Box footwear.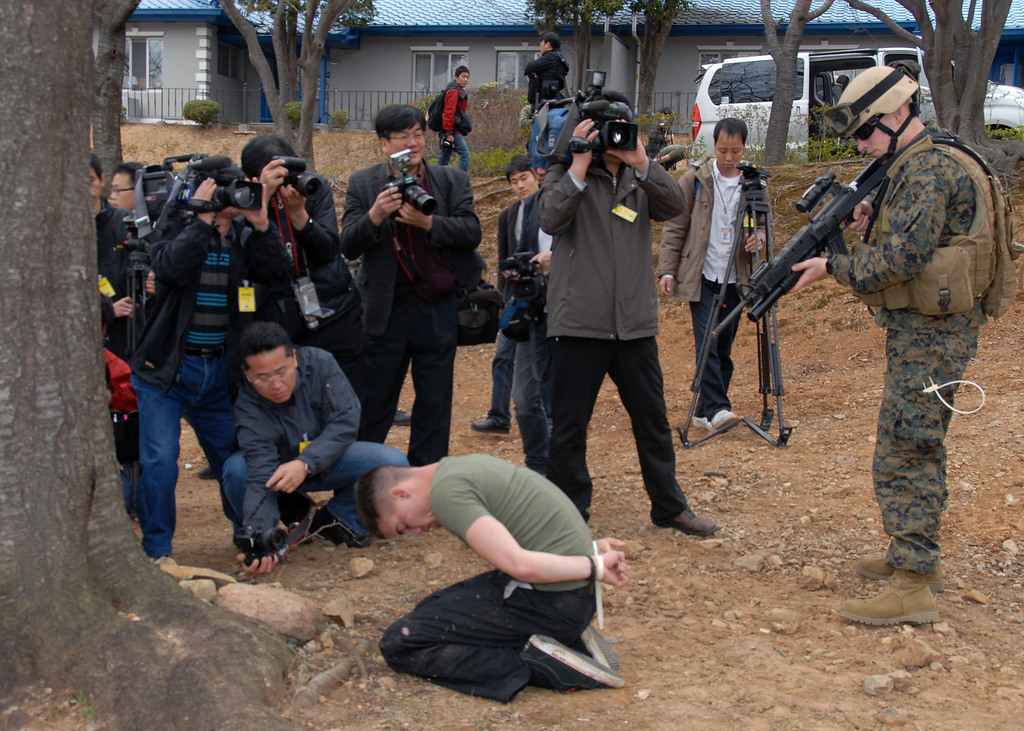
(514, 629, 625, 691).
